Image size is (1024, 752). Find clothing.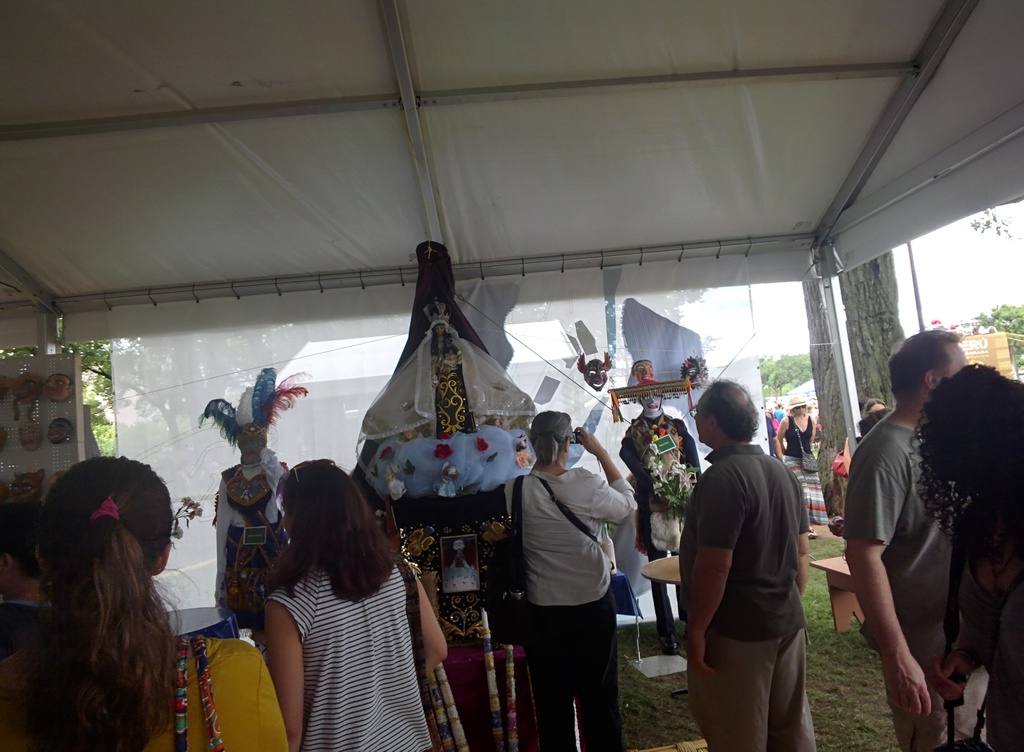
left=947, top=450, right=1023, bottom=751.
